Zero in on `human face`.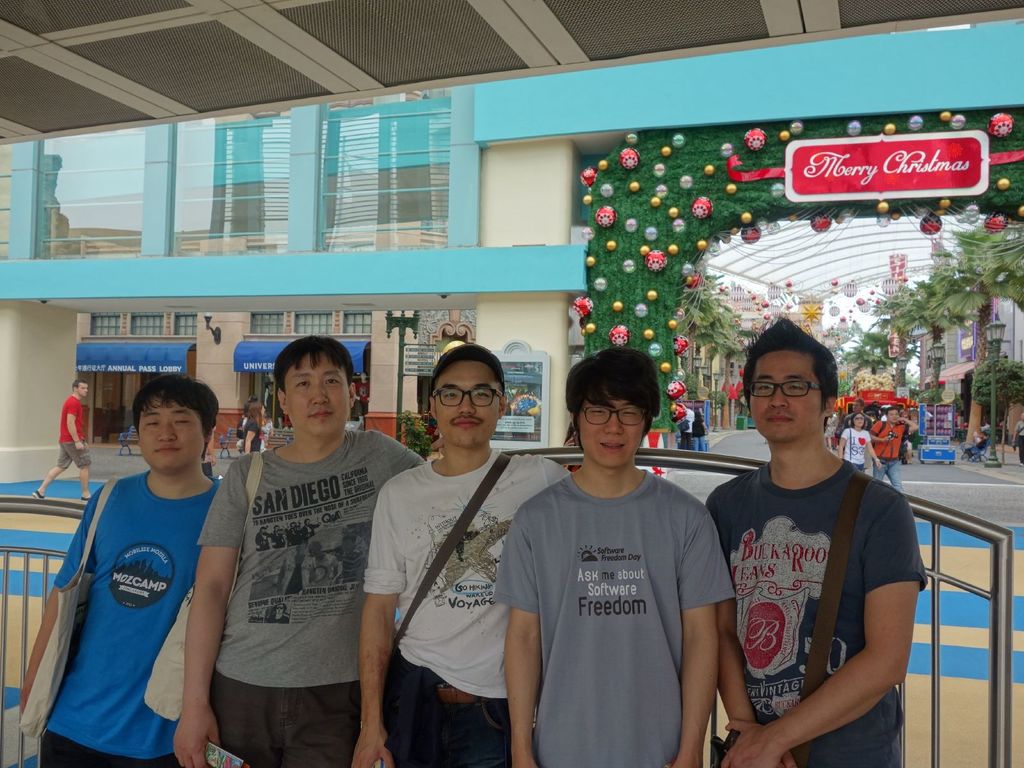
Zeroed in: <box>435,357,500,447</box>.
